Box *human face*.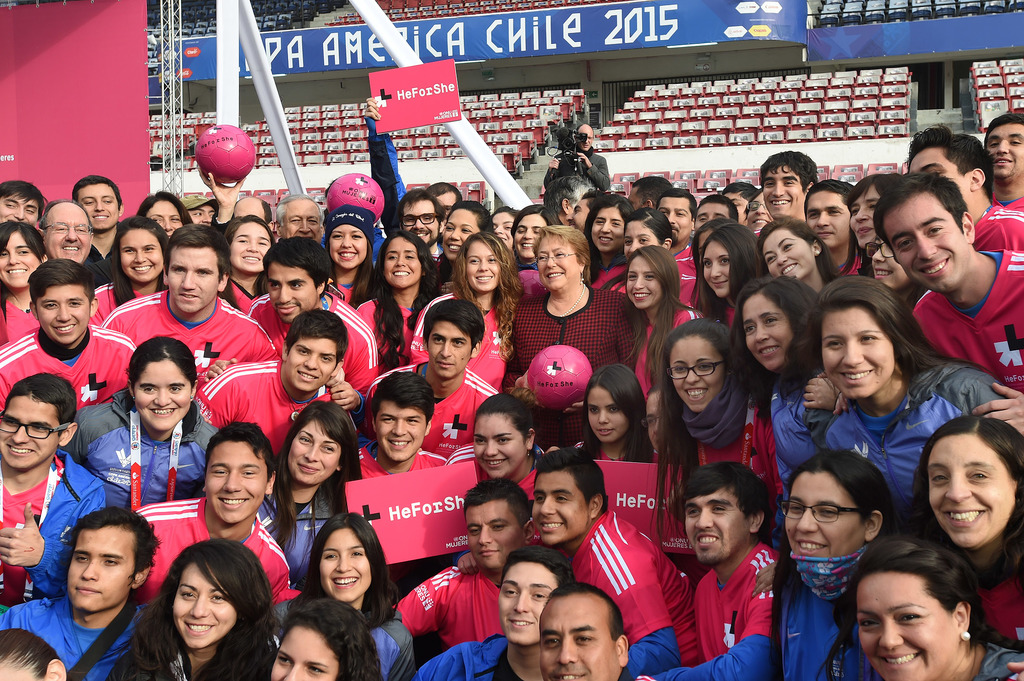
703 238 731 298.
